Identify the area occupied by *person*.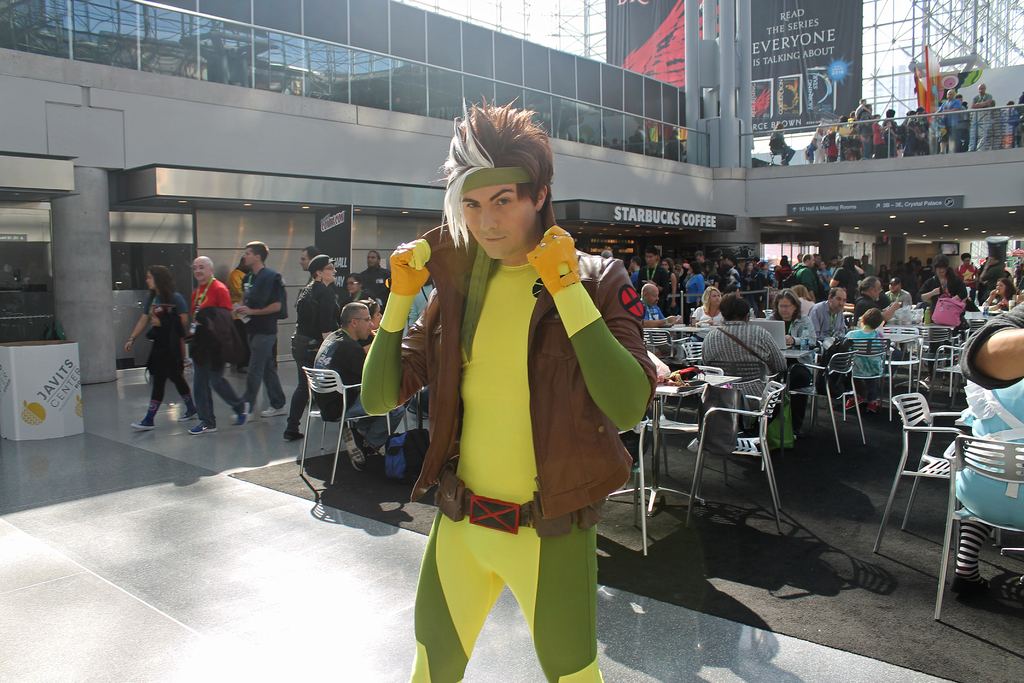
Area: [x1=767, y1=124, x2=794, y2=164].
